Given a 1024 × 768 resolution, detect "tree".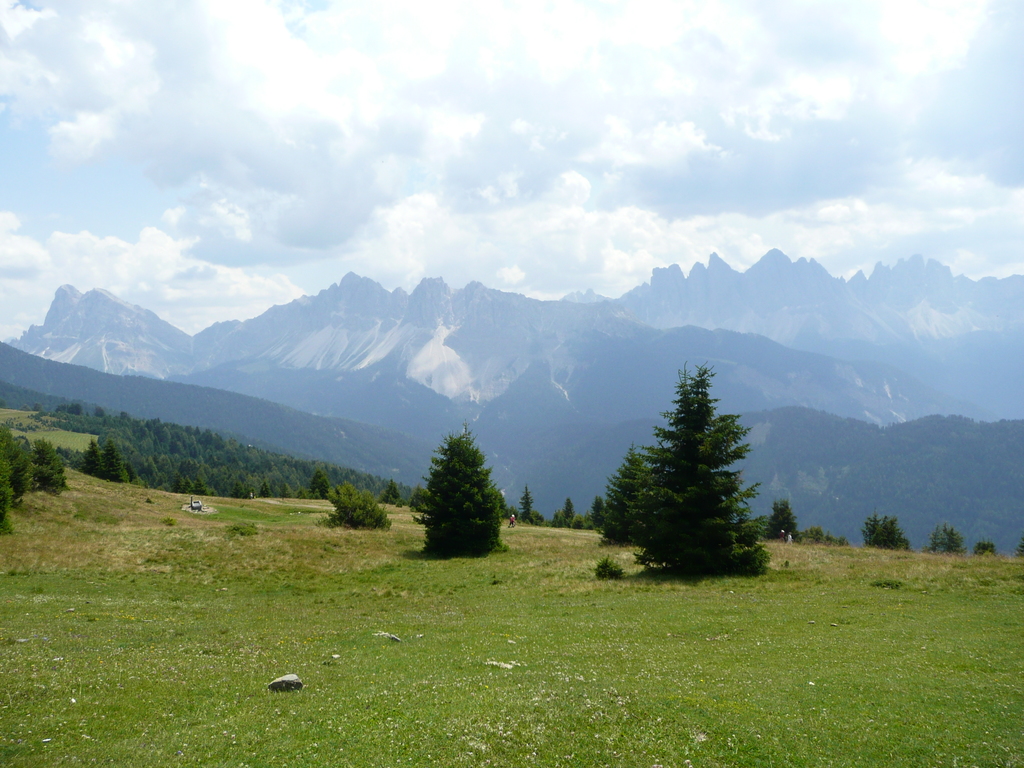
968,541,999,555.
